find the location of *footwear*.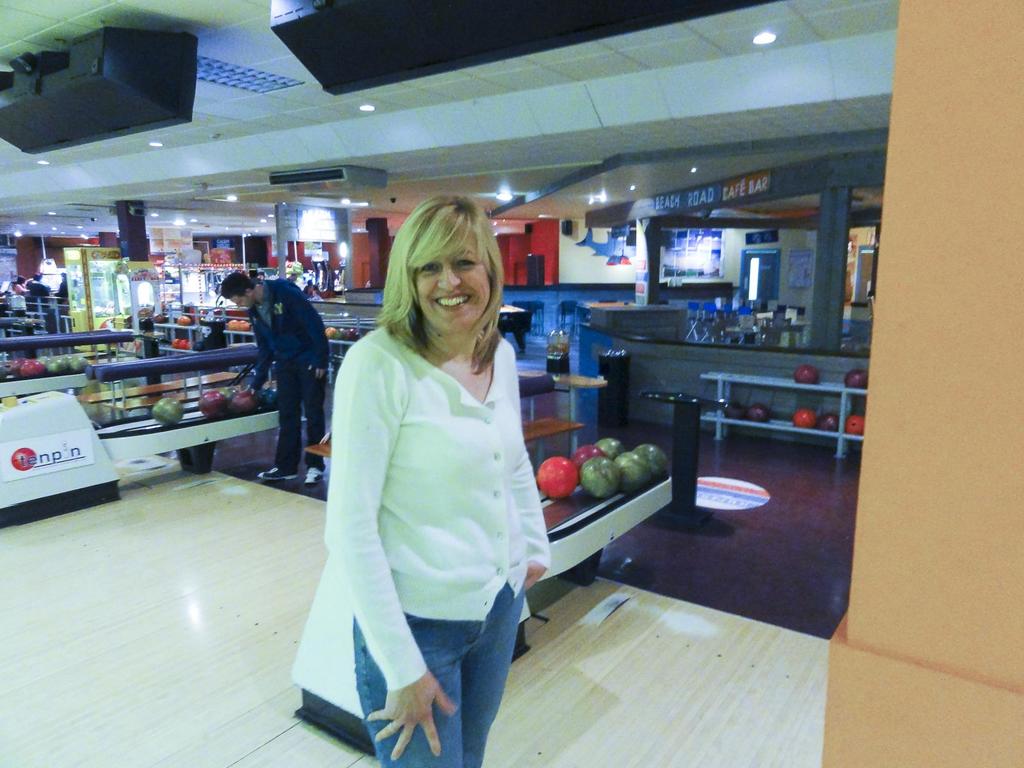
Location: <box>301,467,317,484</box>.
